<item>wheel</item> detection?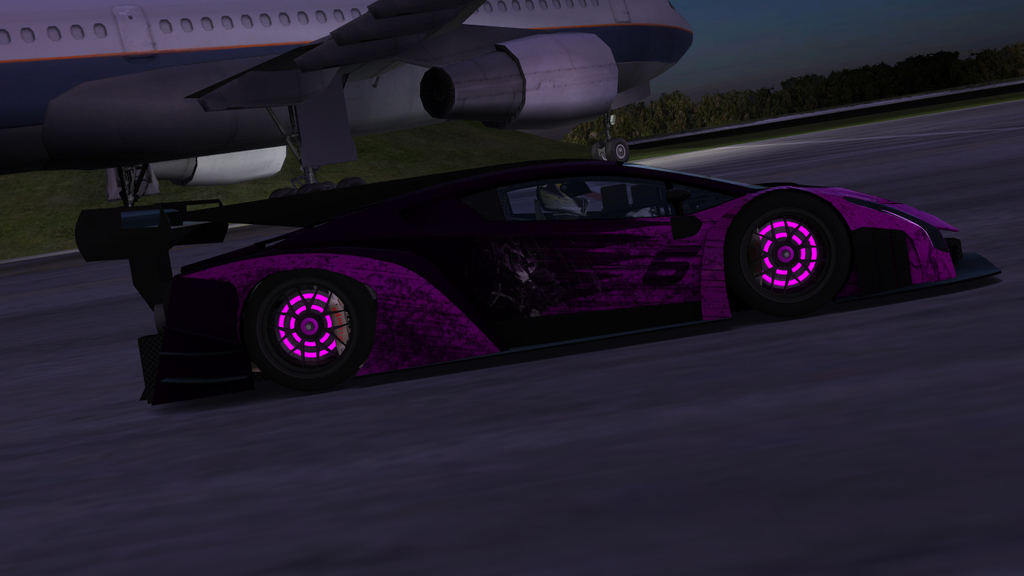
(735, 197, 843, 314)
